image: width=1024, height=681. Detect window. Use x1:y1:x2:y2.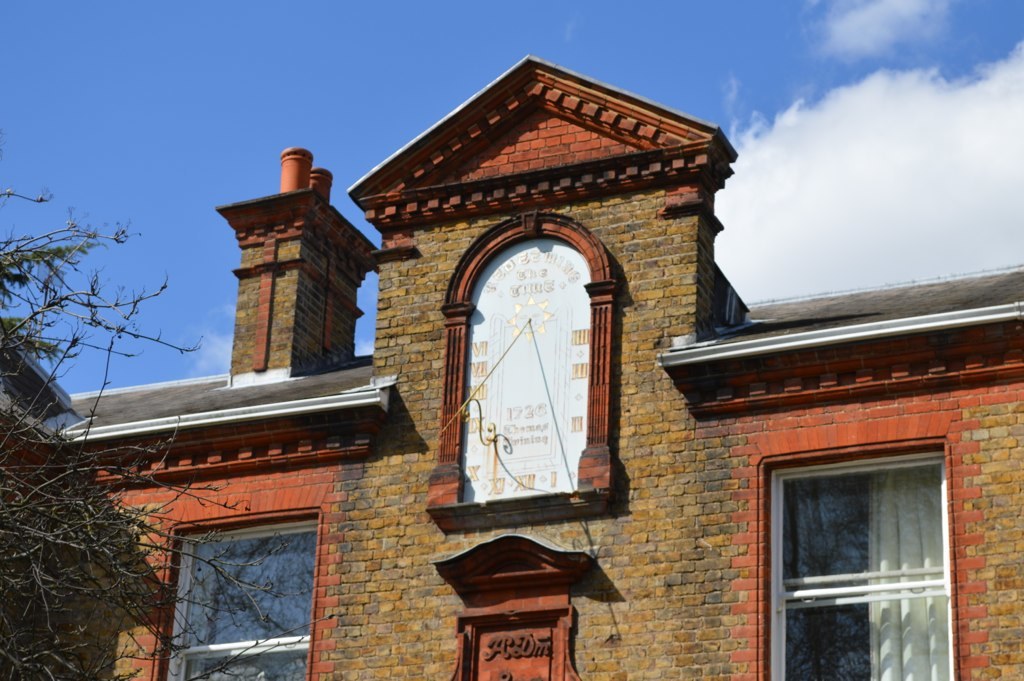
773:430:976:655.
